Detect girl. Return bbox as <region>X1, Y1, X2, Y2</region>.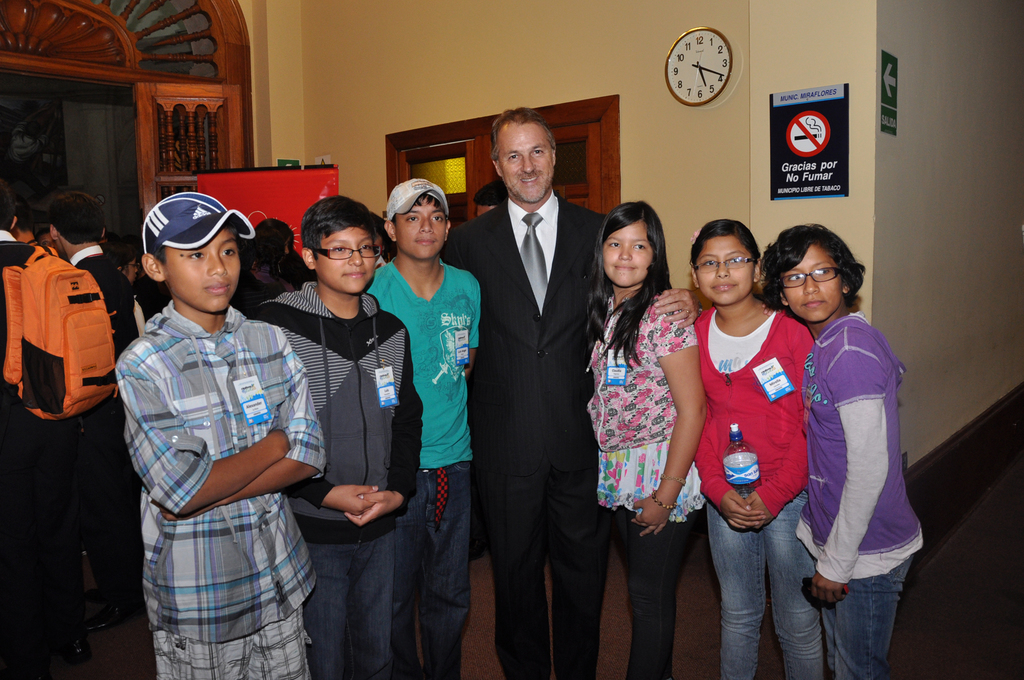
<region>684, 218, 826, 664</region>.
